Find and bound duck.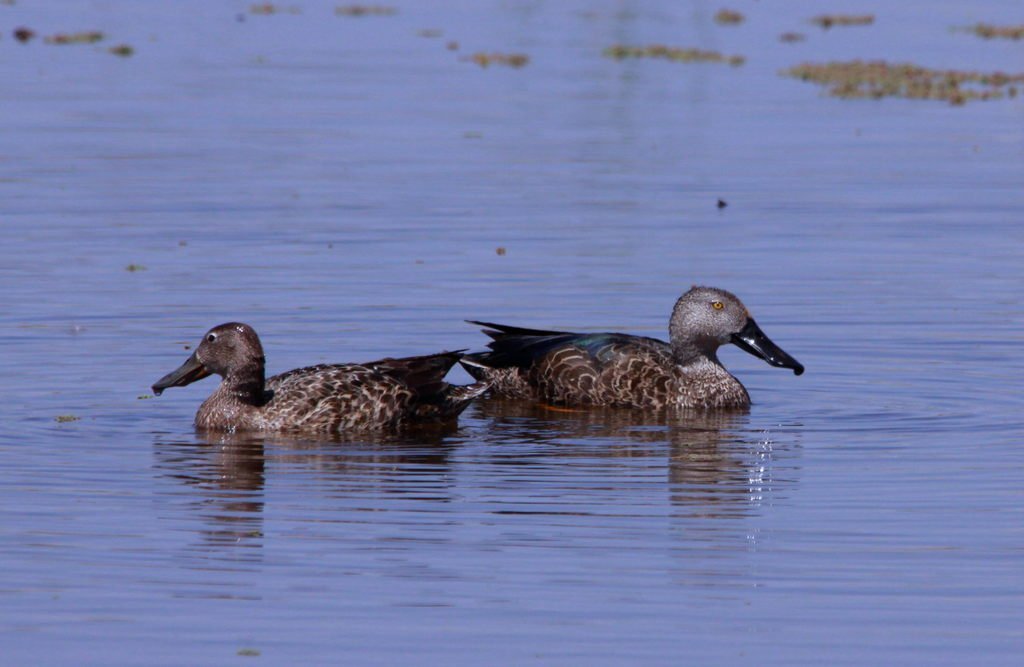
Bound: (left=435, top=282, right=809, bottom=425).
